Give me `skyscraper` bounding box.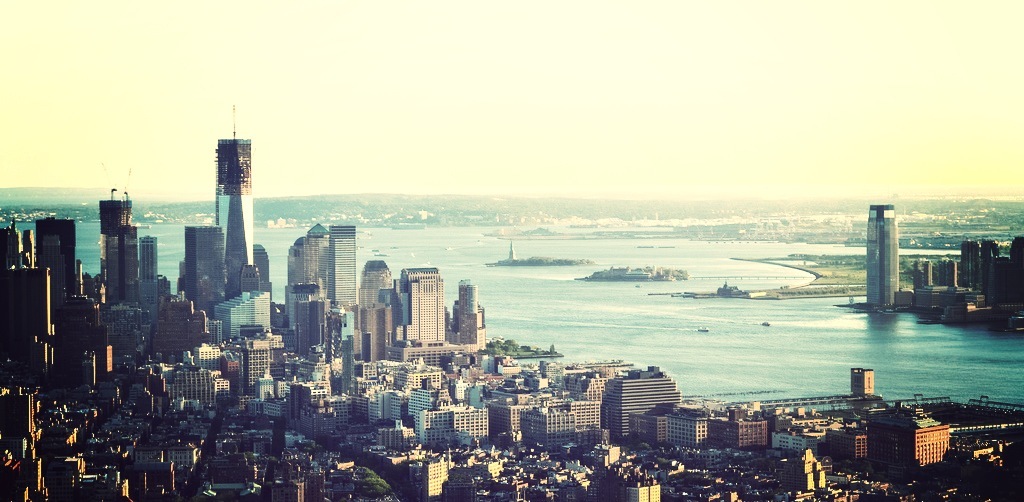
{"x1": 283, "y1": 220, "x2": 325, "y2": 292}.
